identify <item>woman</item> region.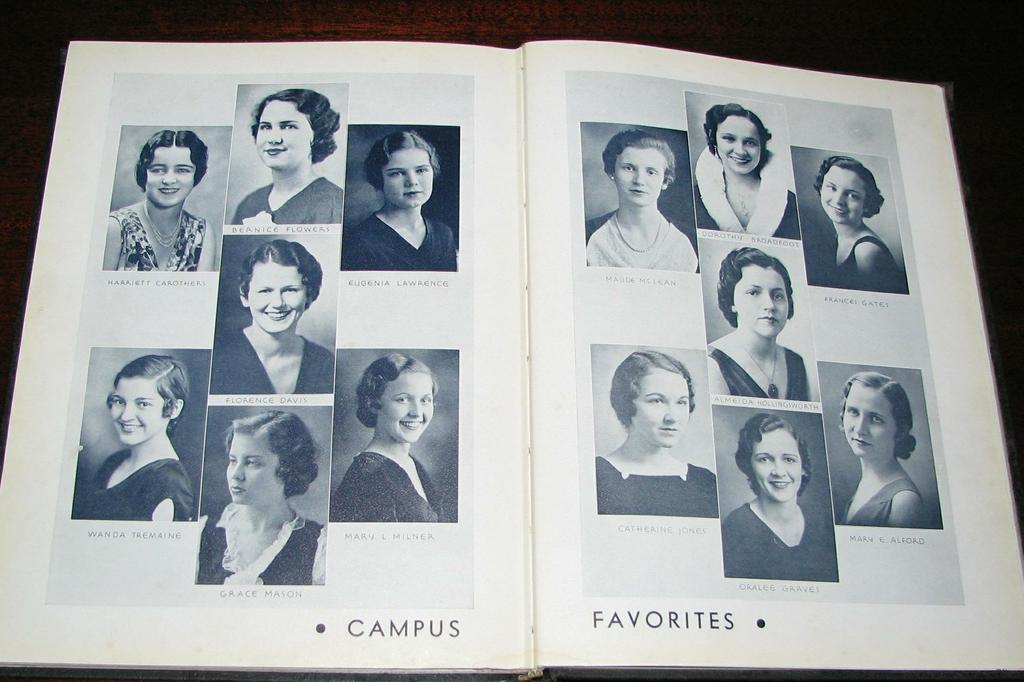
Region: crop(327, 350, 451, 522).
